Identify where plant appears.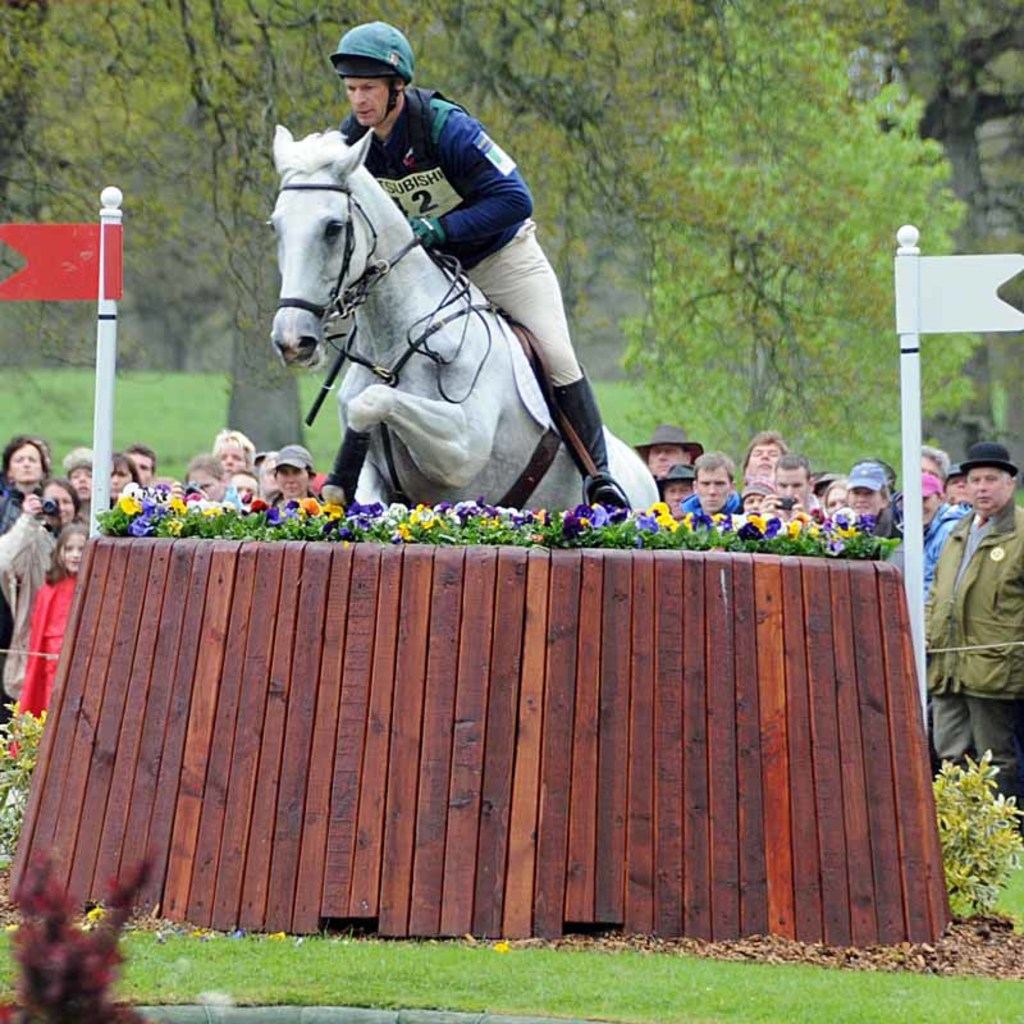
Appears at detection(6, 846, 159, 1023).
